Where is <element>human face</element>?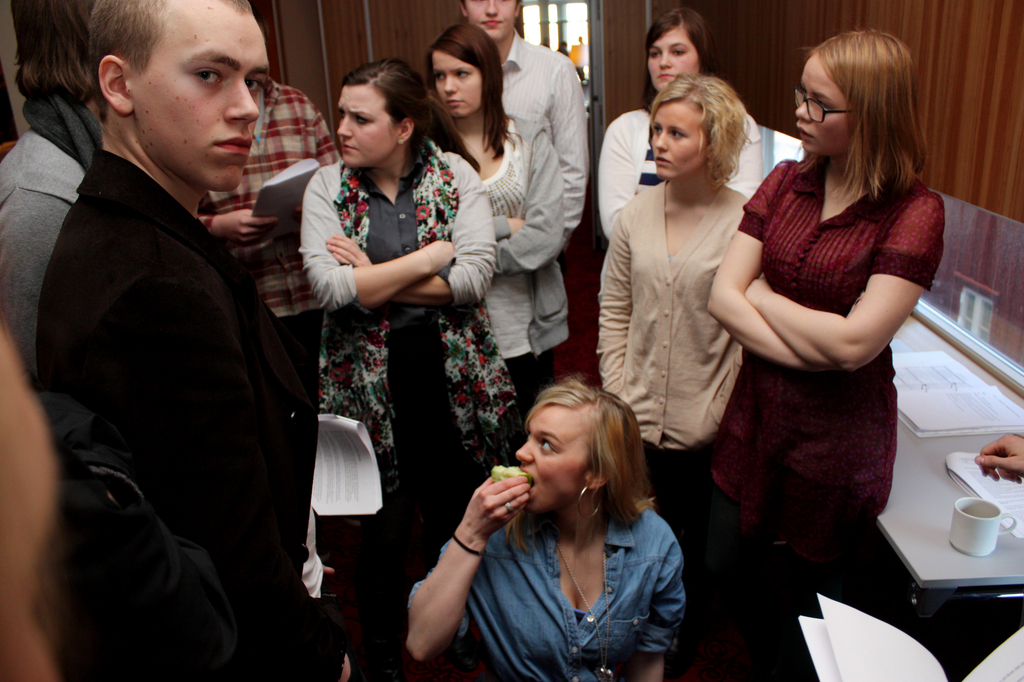
792 57 846 157.
